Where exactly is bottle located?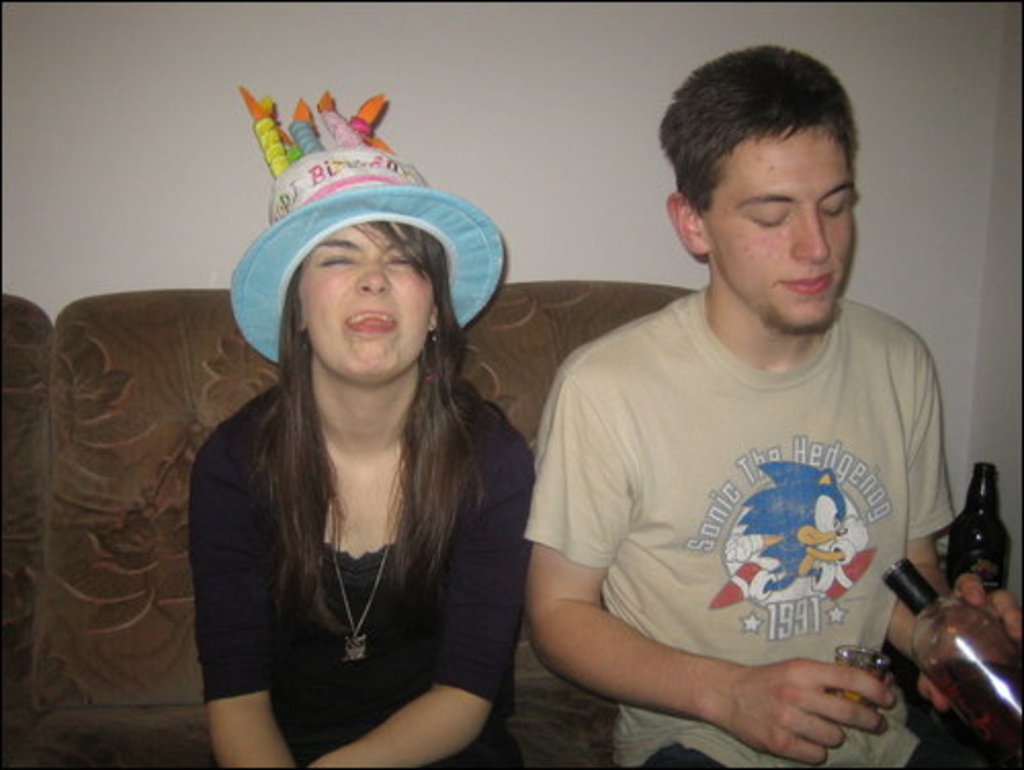
Its bounding box is Rect(874, 553, 1022, 768).
